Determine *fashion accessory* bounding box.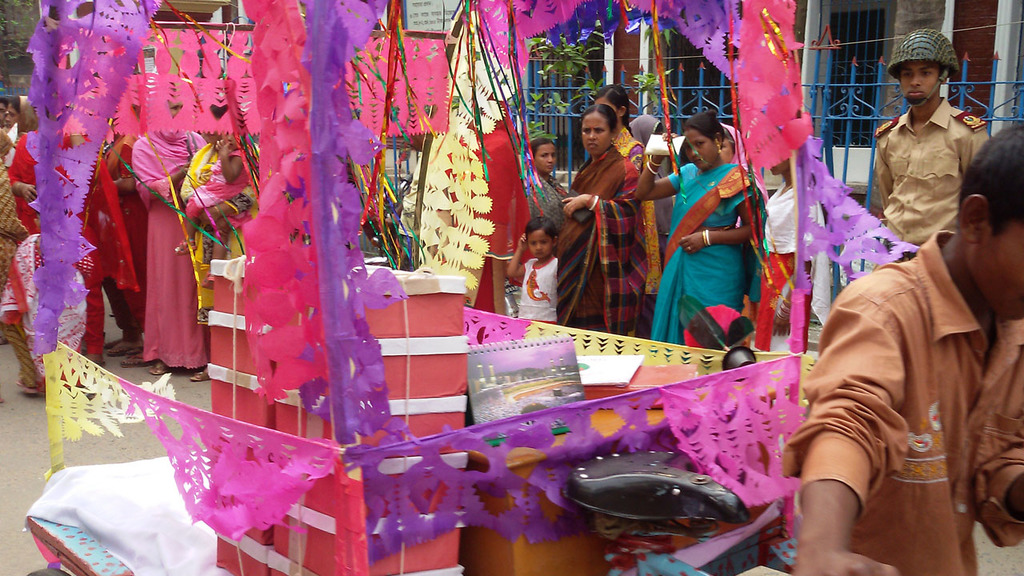
Determined: bbox(18, 382, 43, 394).
